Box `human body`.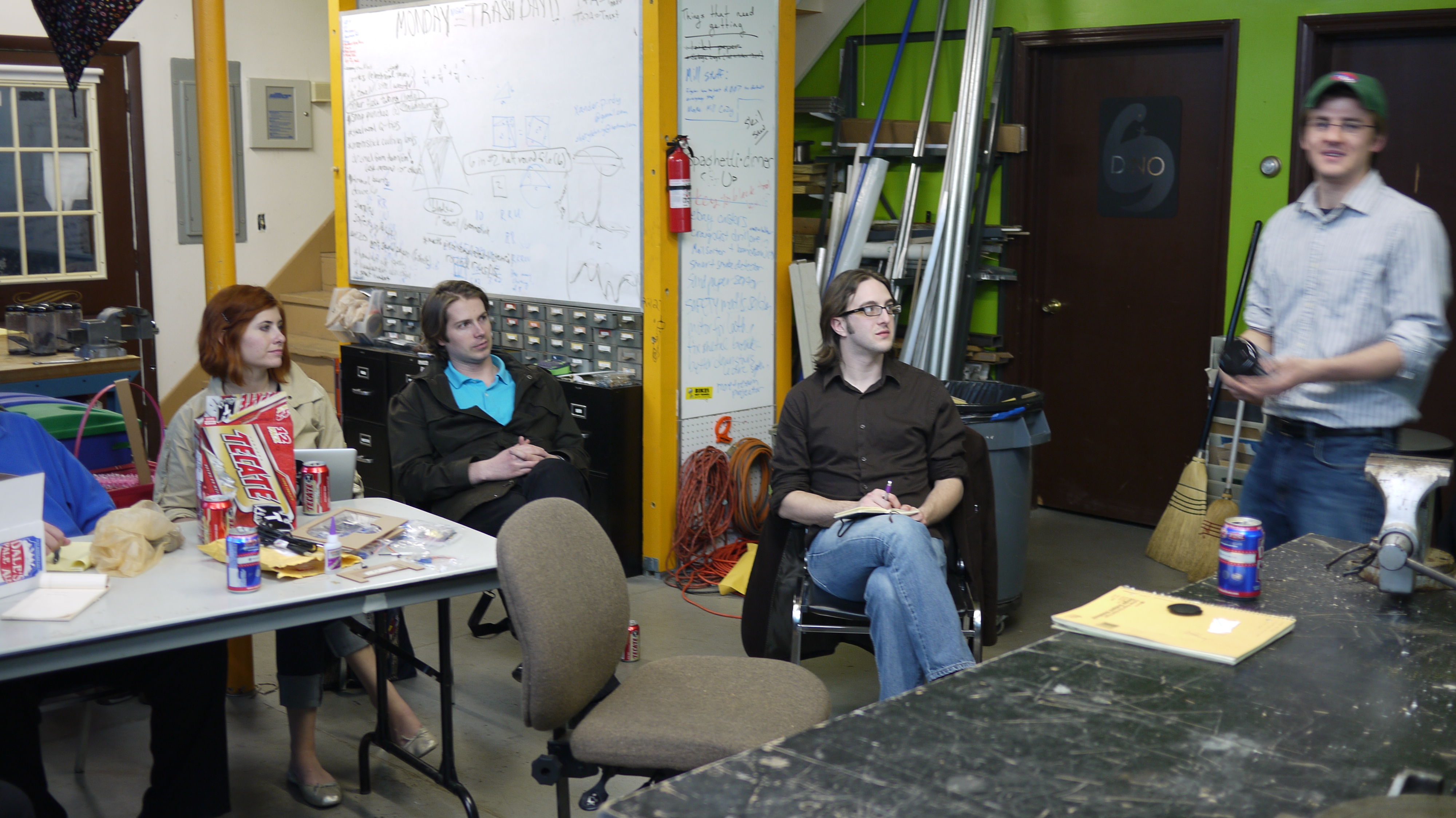
[55,131,160,294].
